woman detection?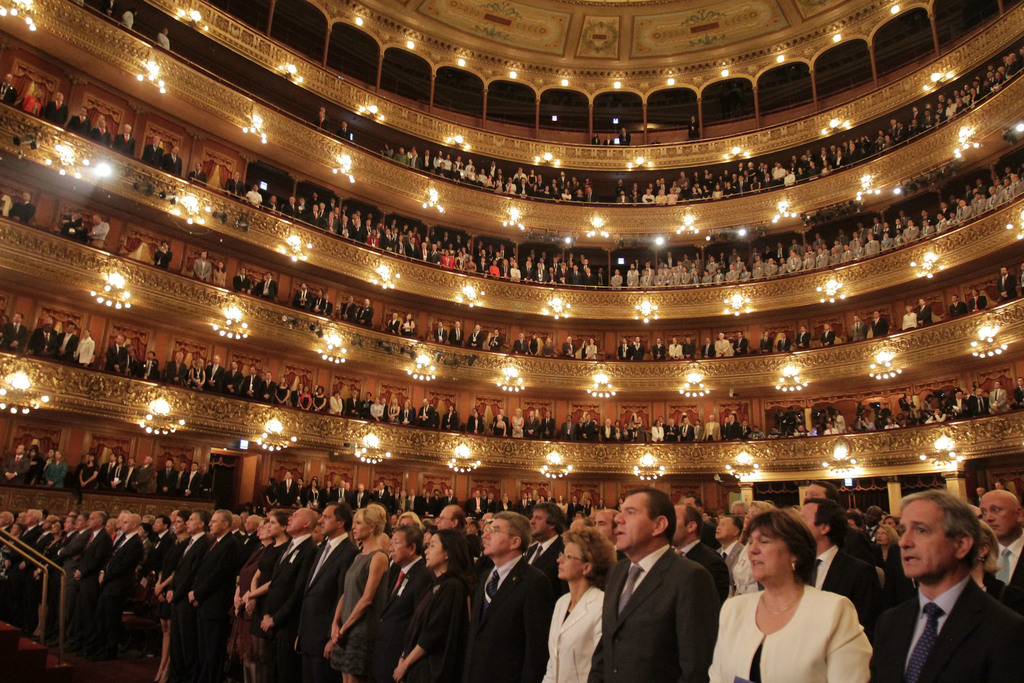
select_region(1, 520, 35, 573)
